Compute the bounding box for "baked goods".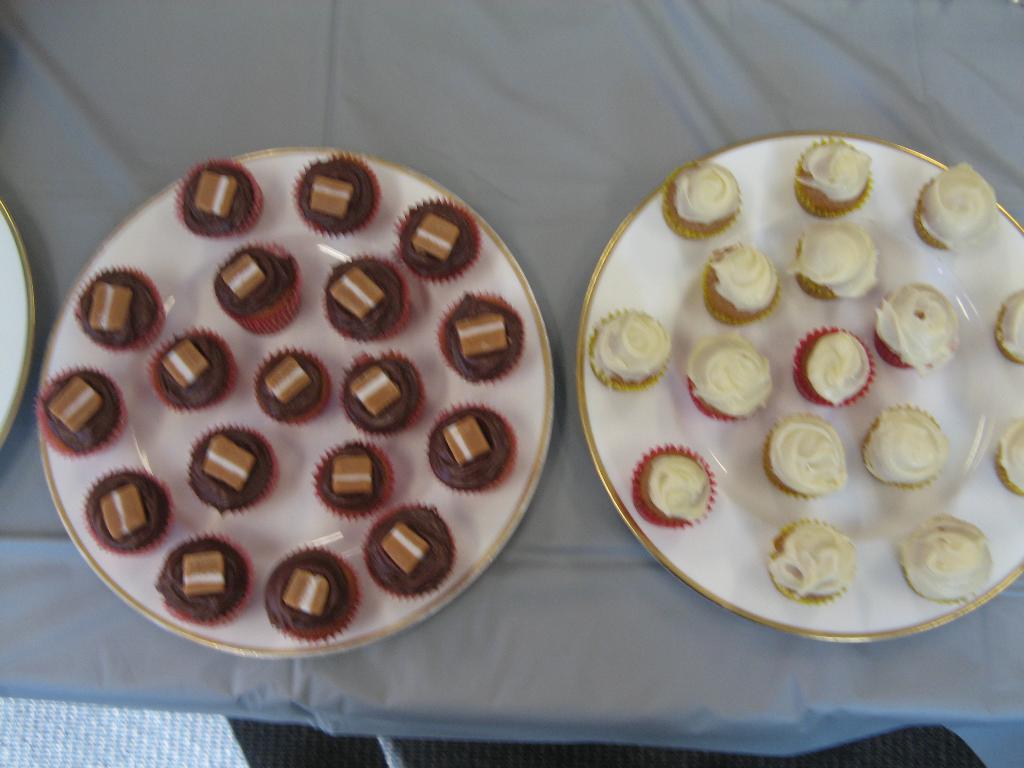
left=628, top=443, right=718, bottom=527.
